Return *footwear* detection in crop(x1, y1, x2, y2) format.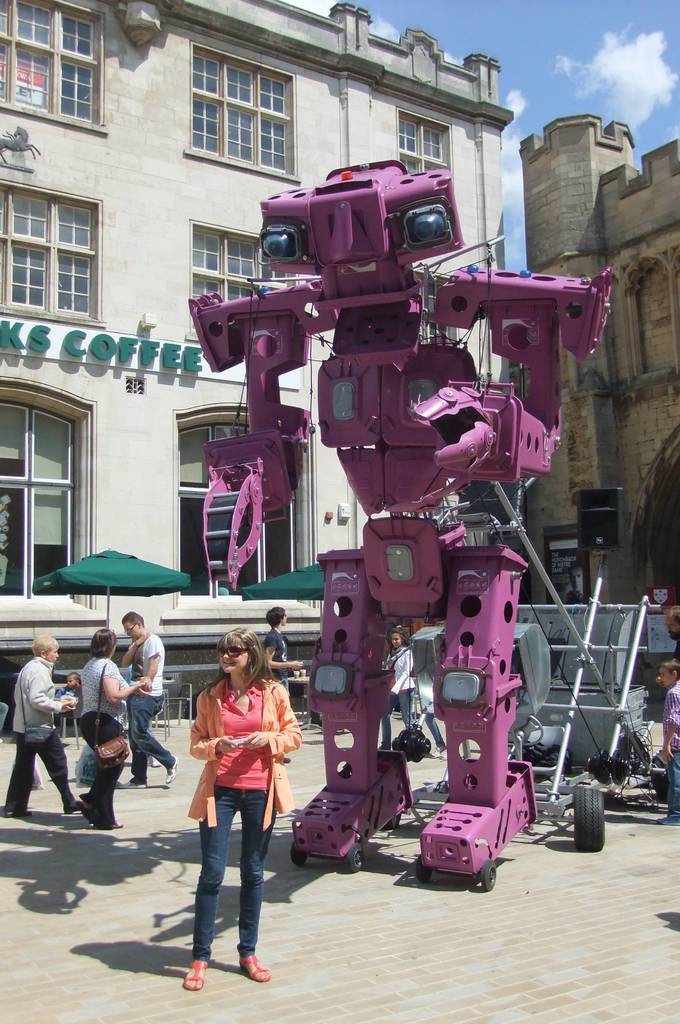
crop(3, 805, 29, 816).
